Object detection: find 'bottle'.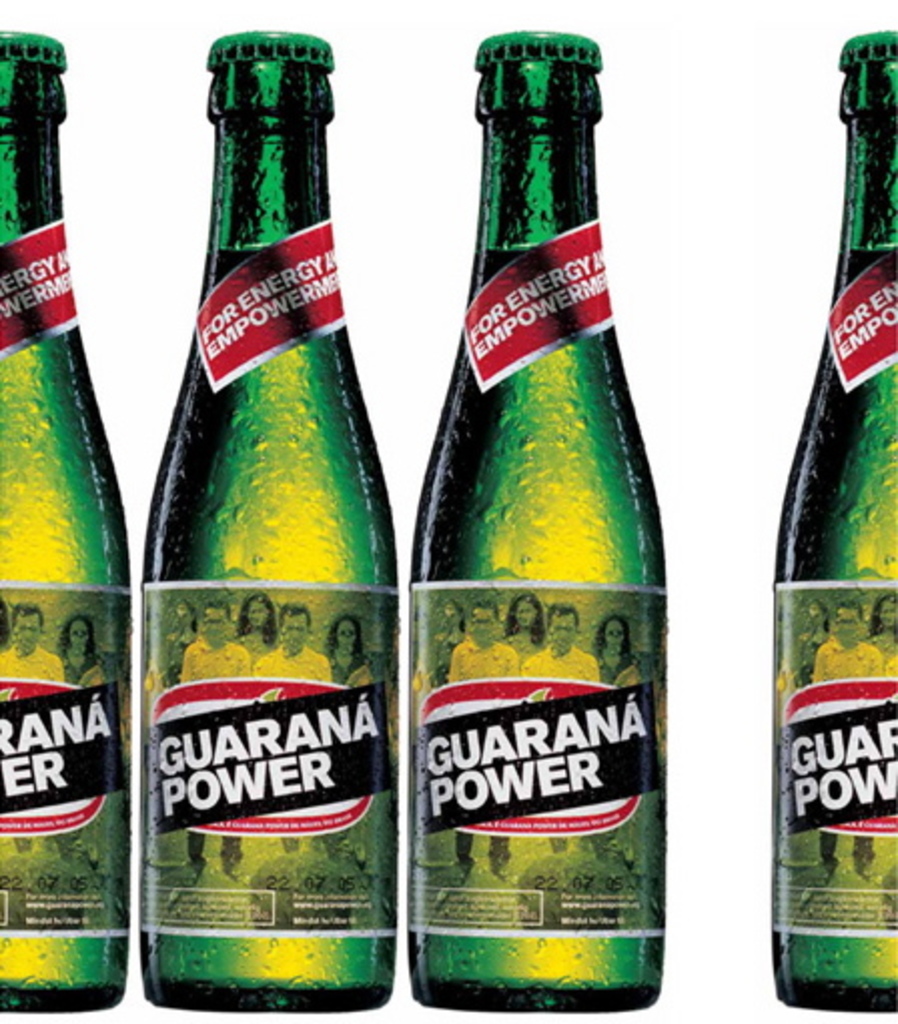
region(407, 14, 663, 1010).
